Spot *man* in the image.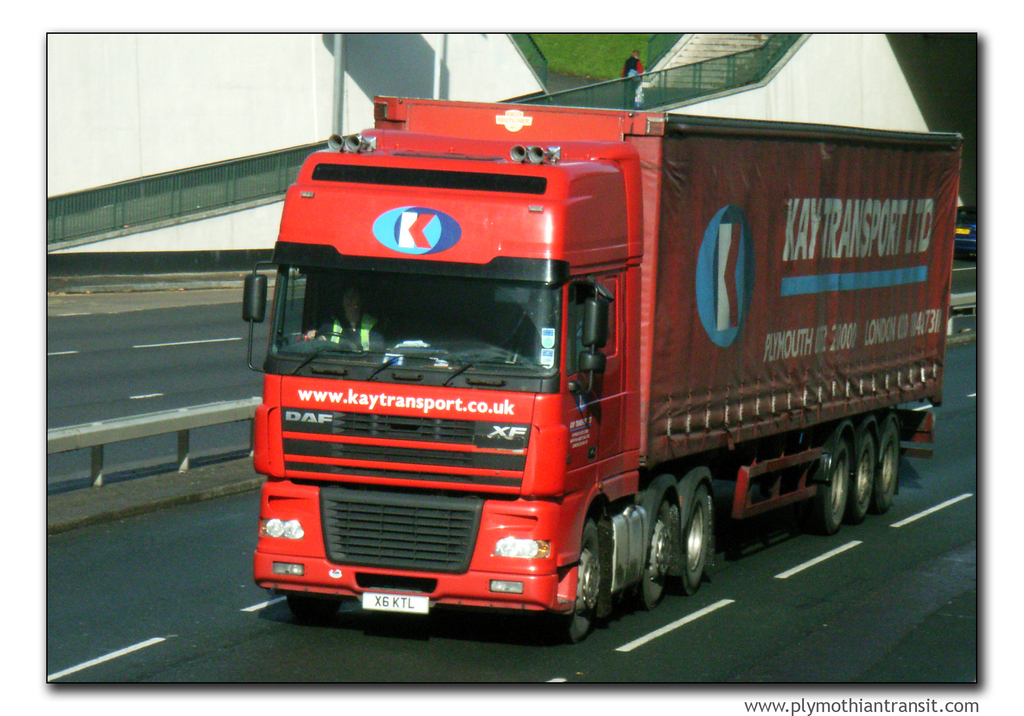
*man* found at rect(303, 289, 386, 351).
